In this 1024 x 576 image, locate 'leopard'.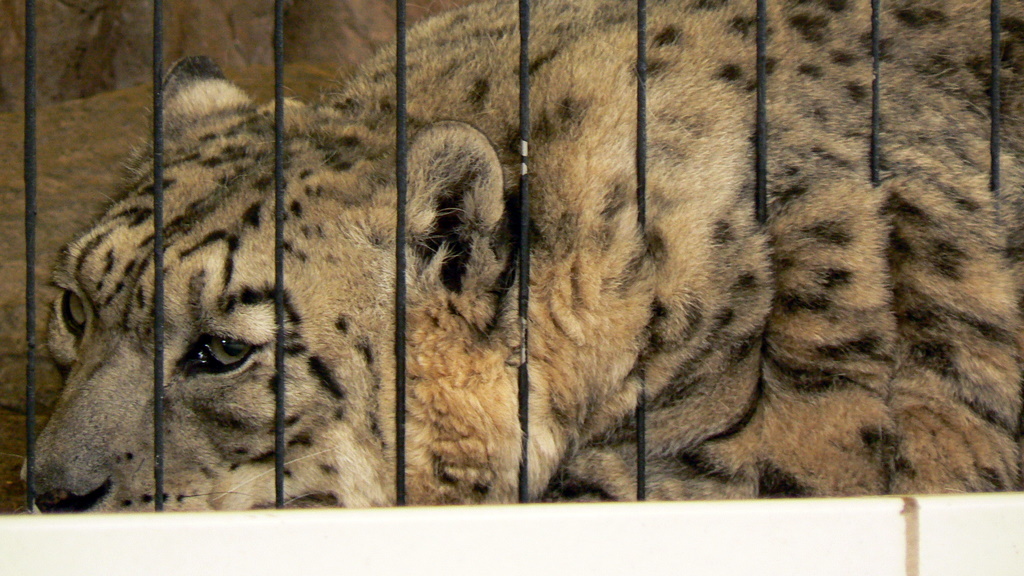
Bounding box: box=[15, 1, 1023, 519].
